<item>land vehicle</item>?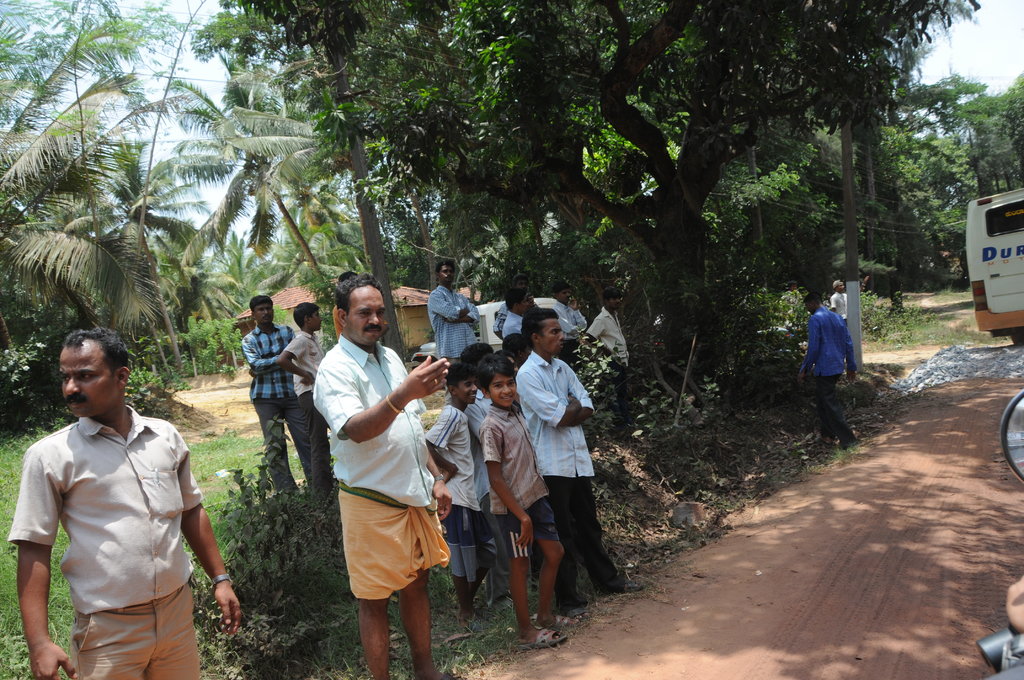
bbox(963, 183, 1023, 348)
